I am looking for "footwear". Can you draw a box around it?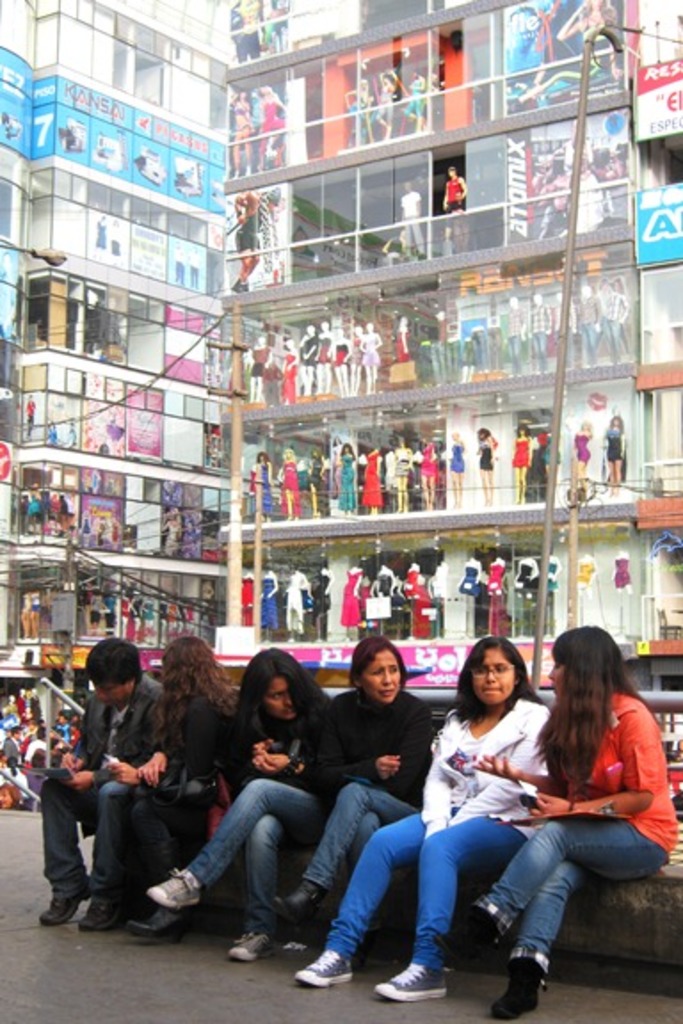
Sure, the bounding box is x1=434 y1=912 x2=487 y2=976.
